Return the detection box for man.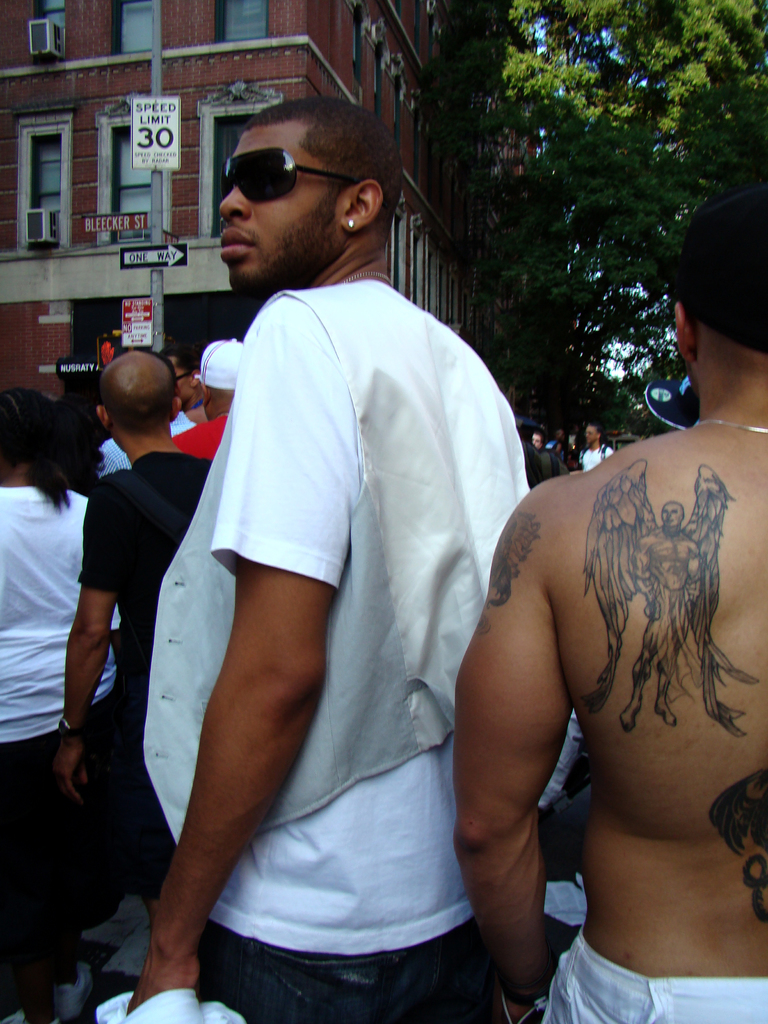
118 1 524 1023.
